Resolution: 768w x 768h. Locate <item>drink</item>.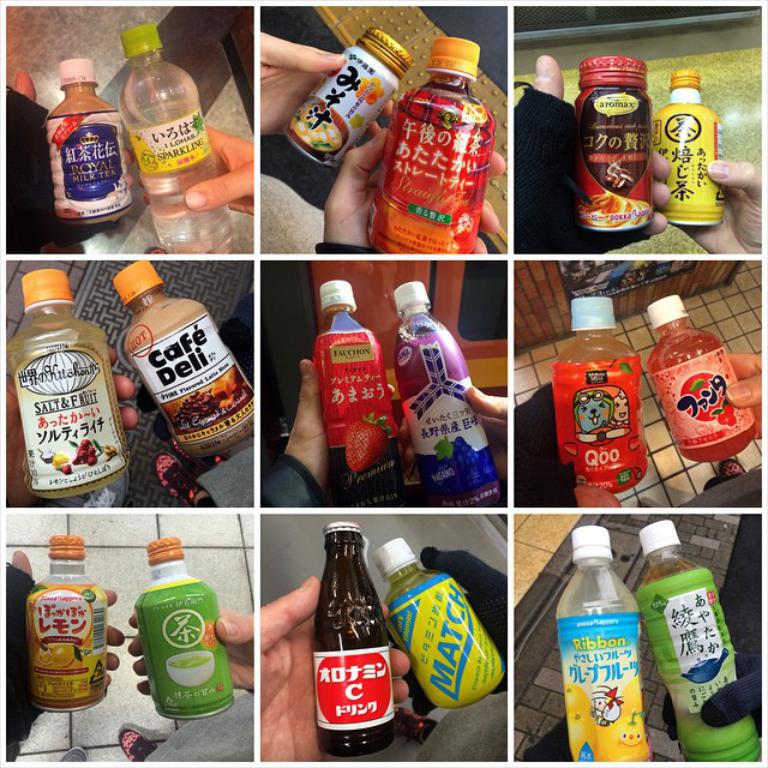
365,35,494,254.
